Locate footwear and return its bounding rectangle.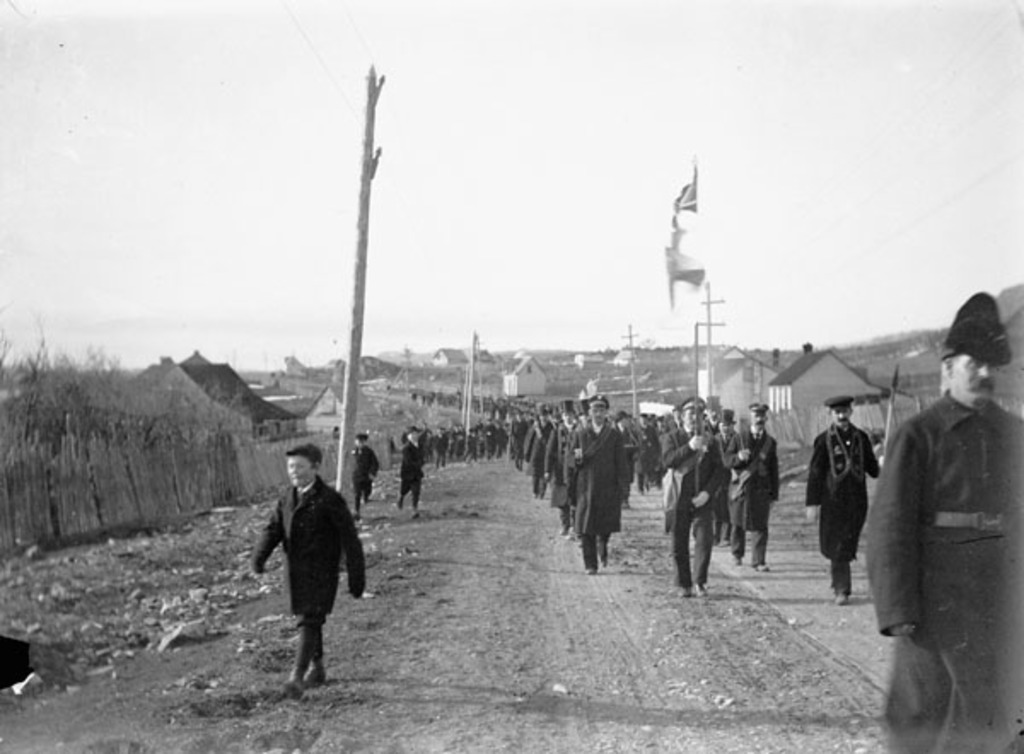
box=[679, 589, 689, 600].
